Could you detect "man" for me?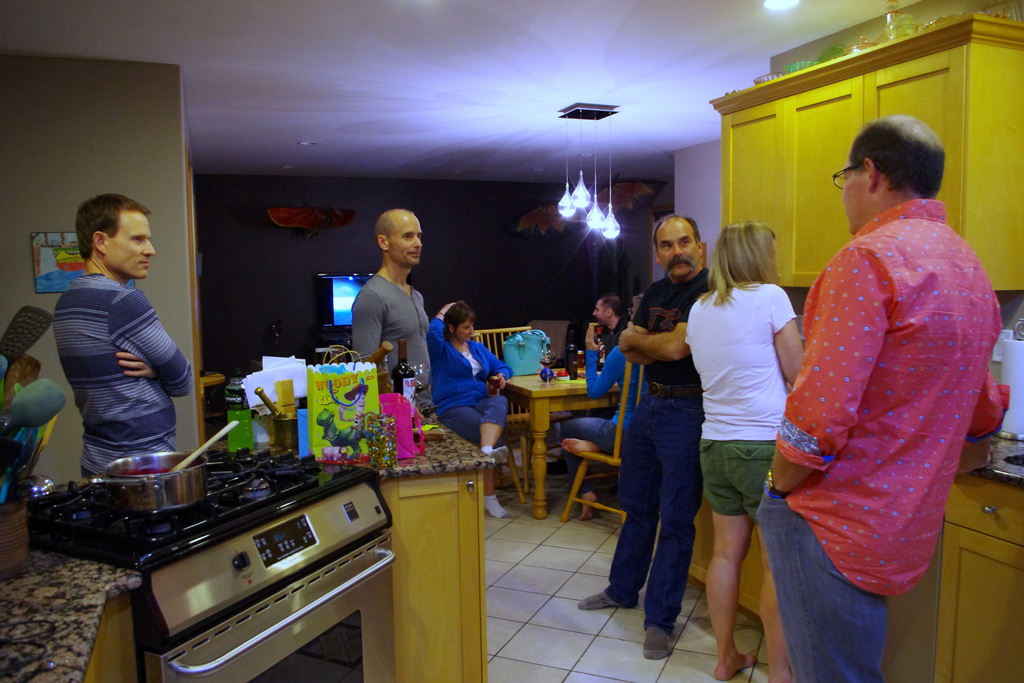
Detection result: crop(351, 210, 438, 422).
